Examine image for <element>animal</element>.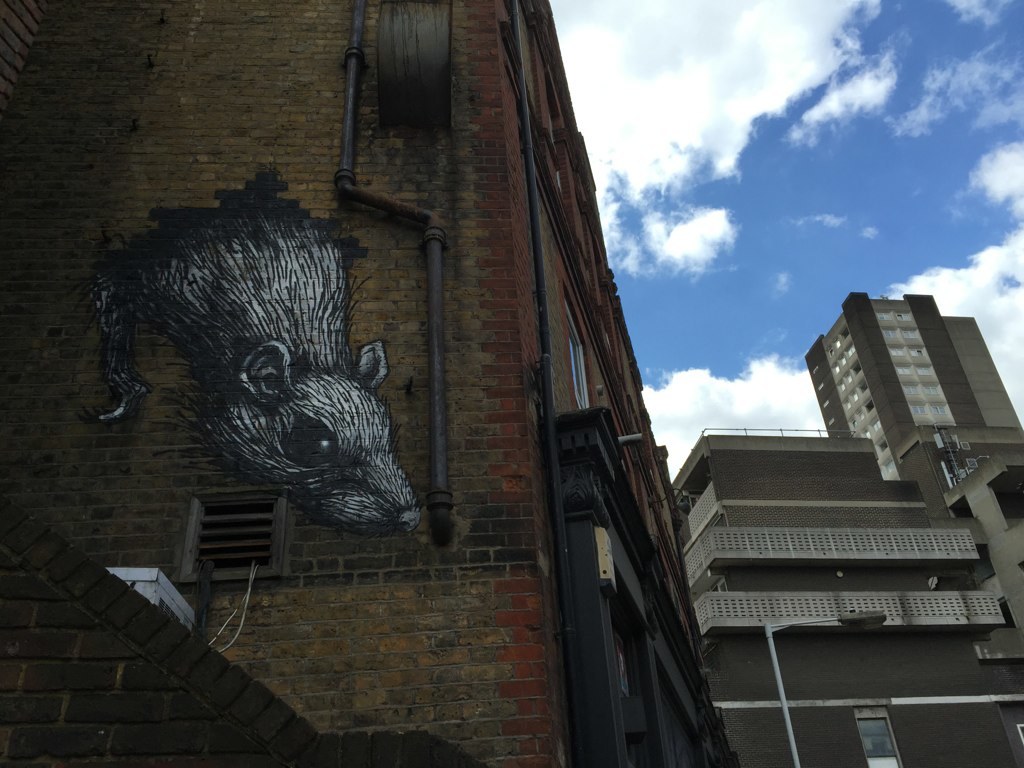
Examination result: l=75, t=205, r=422, b=538.
